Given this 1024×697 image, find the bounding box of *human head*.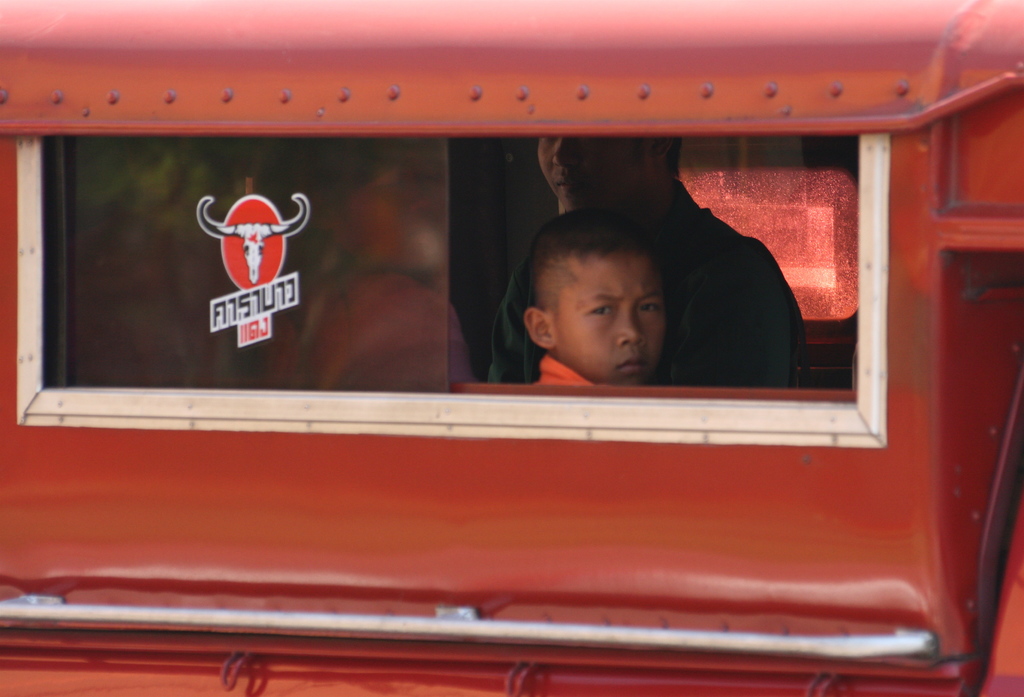
[519,207,676,386].
